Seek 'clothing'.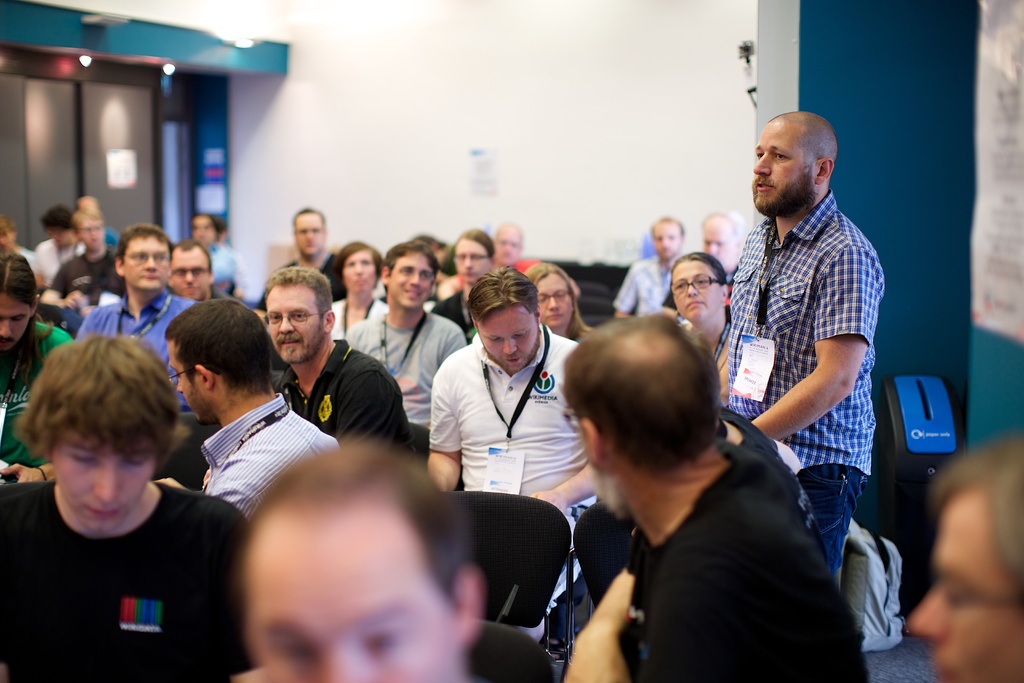
box(275, 339, 426, 462).
